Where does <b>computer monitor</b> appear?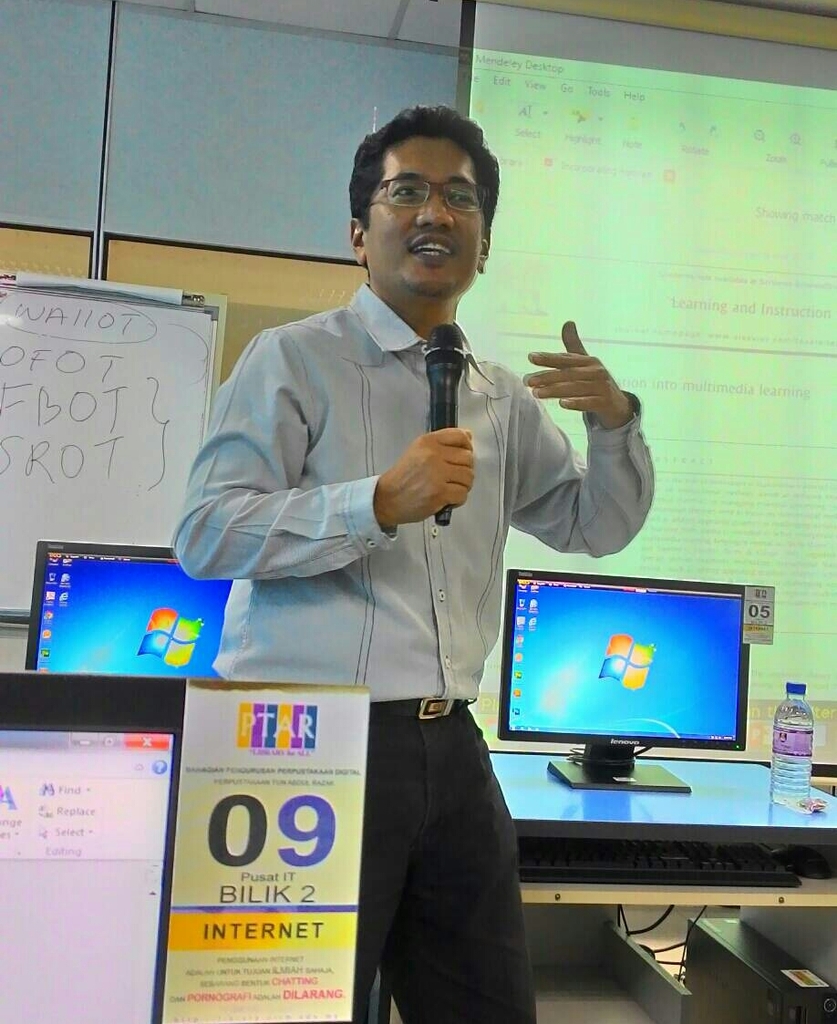
Appears at Rect(26, 540, 238, 668).
